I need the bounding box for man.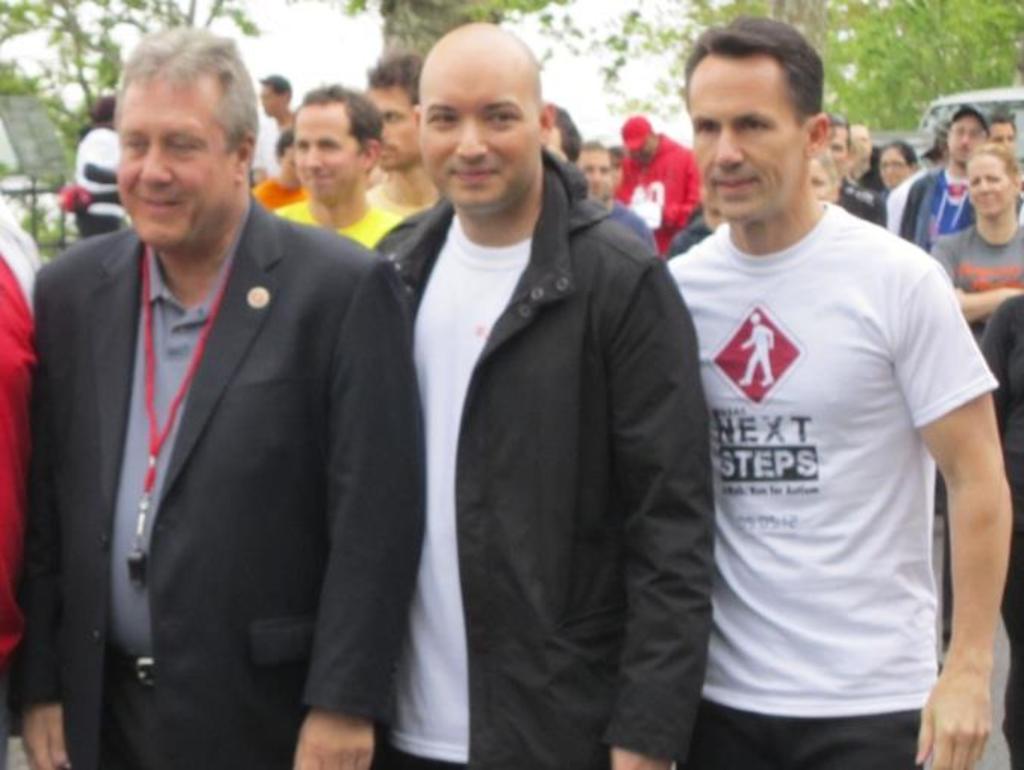
Here it is: bbox=[615, 115, 709, 255].
